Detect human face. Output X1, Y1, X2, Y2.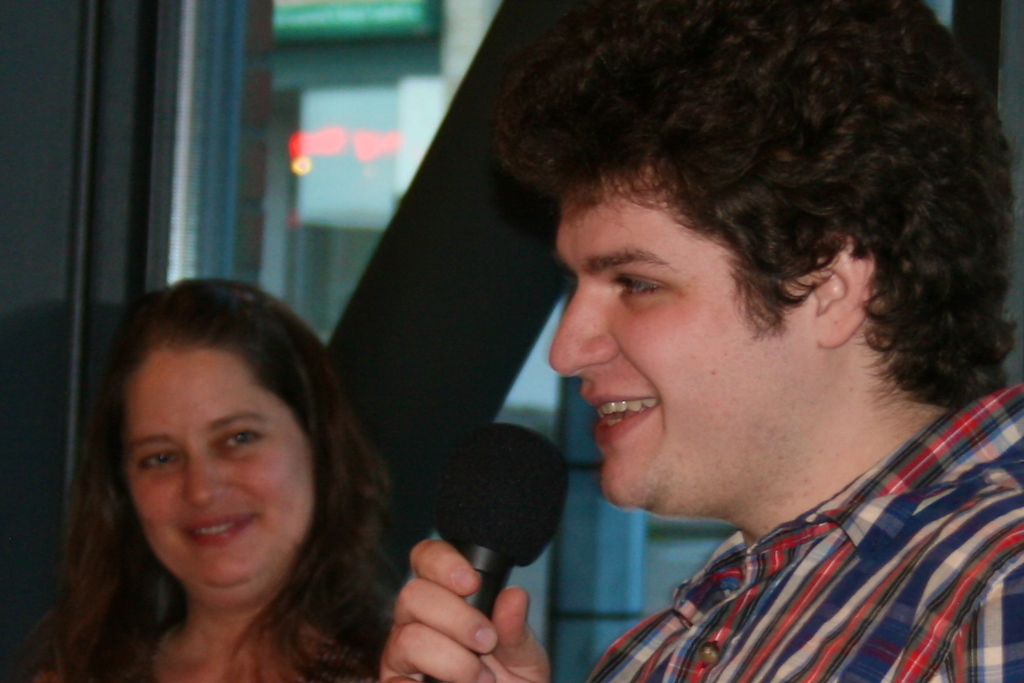
126, 346, 314, 587.
